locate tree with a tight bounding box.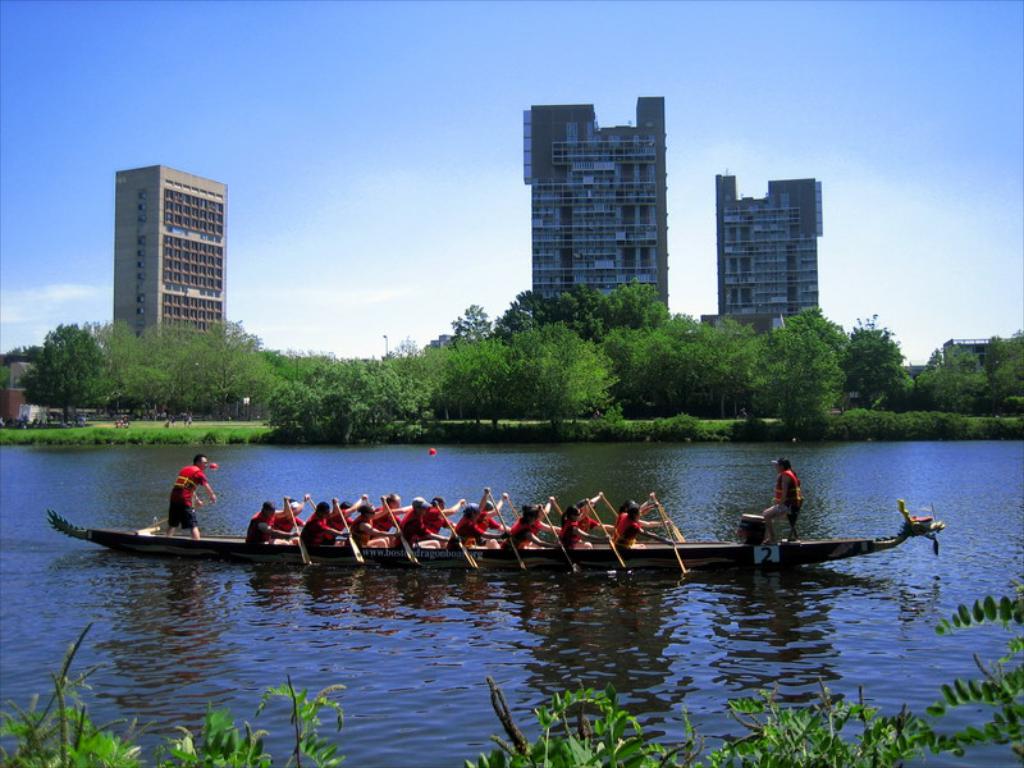
left=915, top=338, right=983, bottom=411.
